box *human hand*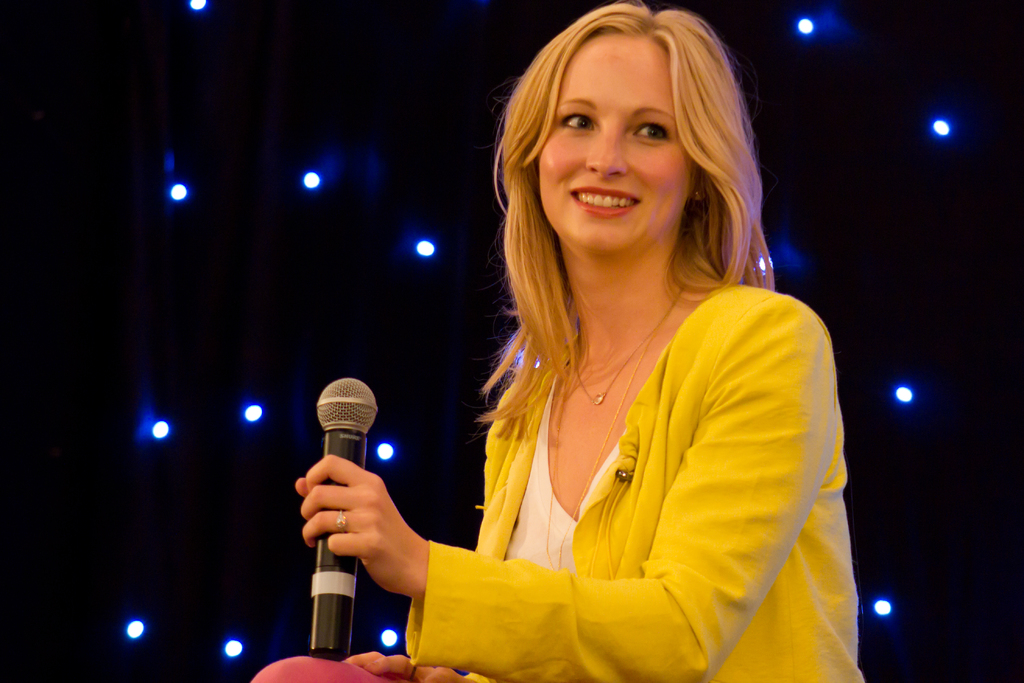
(339,649,477,682)
